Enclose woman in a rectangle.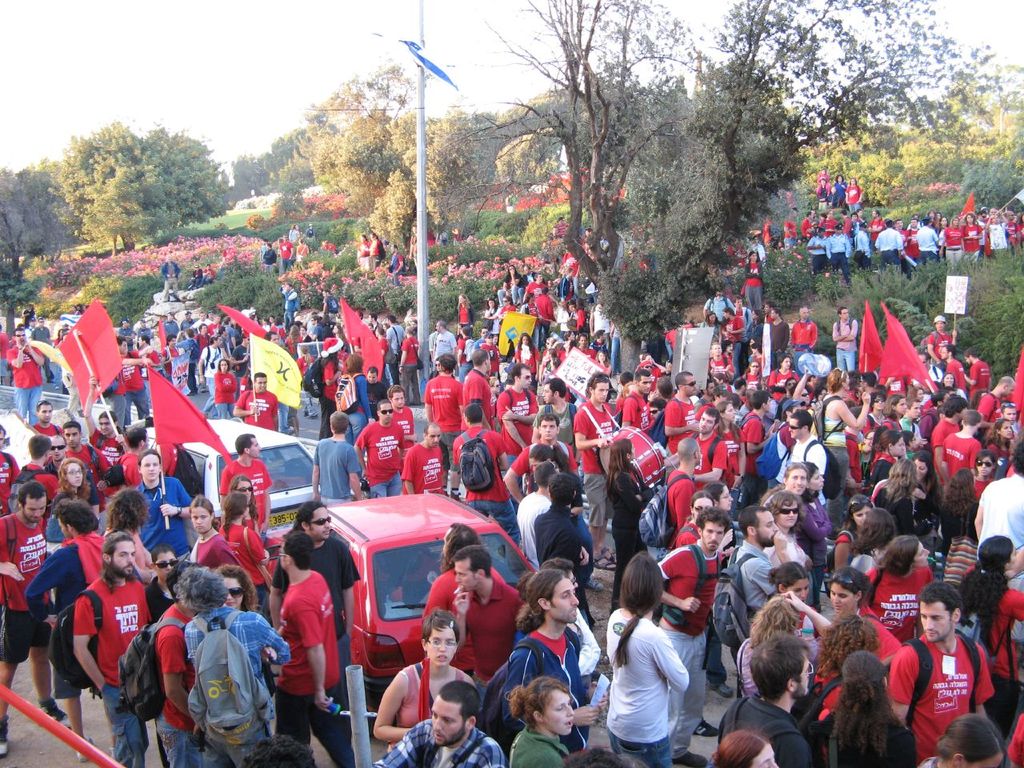
l=833, t=495, r=875, b=574.
